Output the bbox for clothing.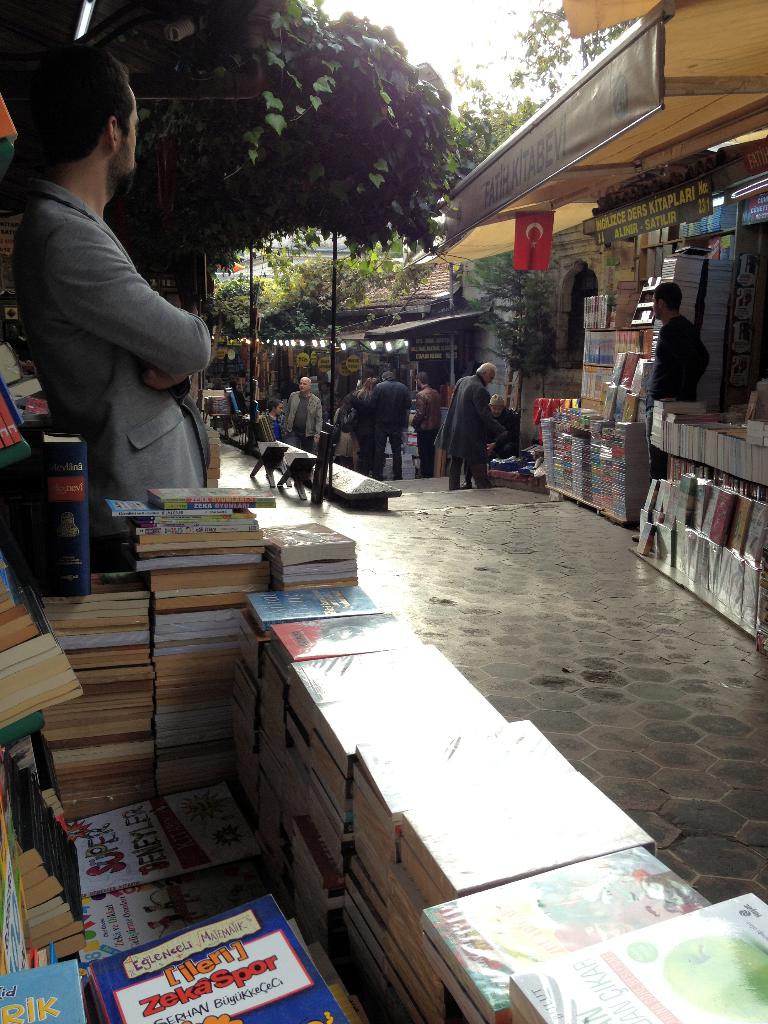
<region>289, 390, 324, 451</region>.
